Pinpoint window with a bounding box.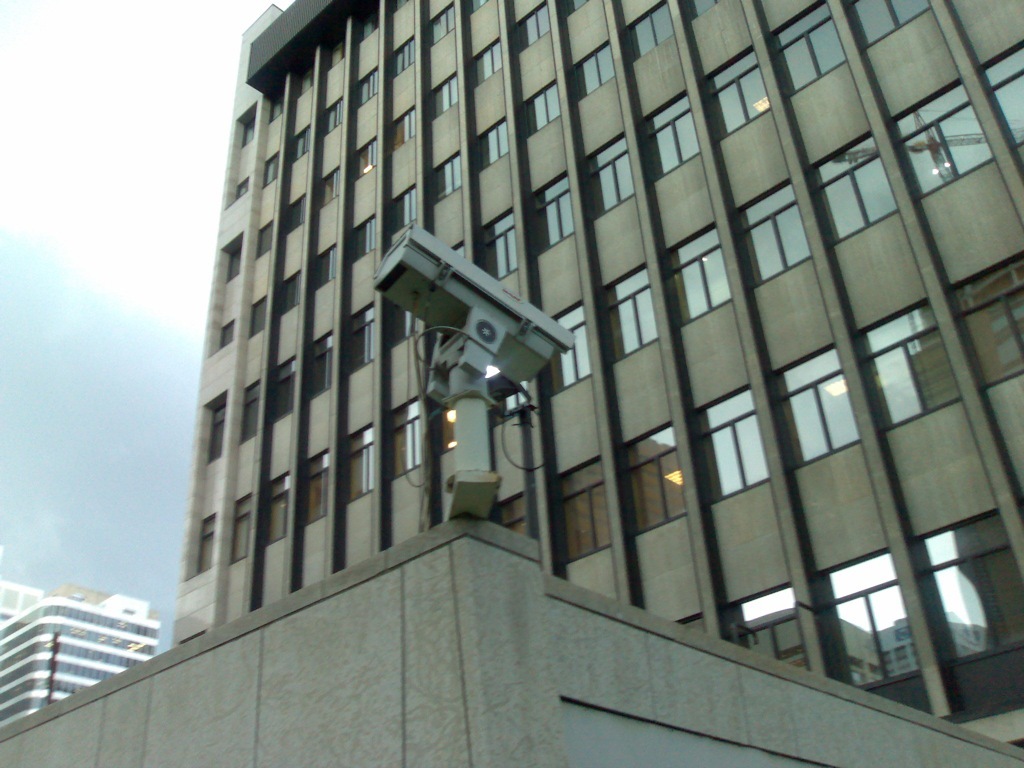
453,236,470,268.
